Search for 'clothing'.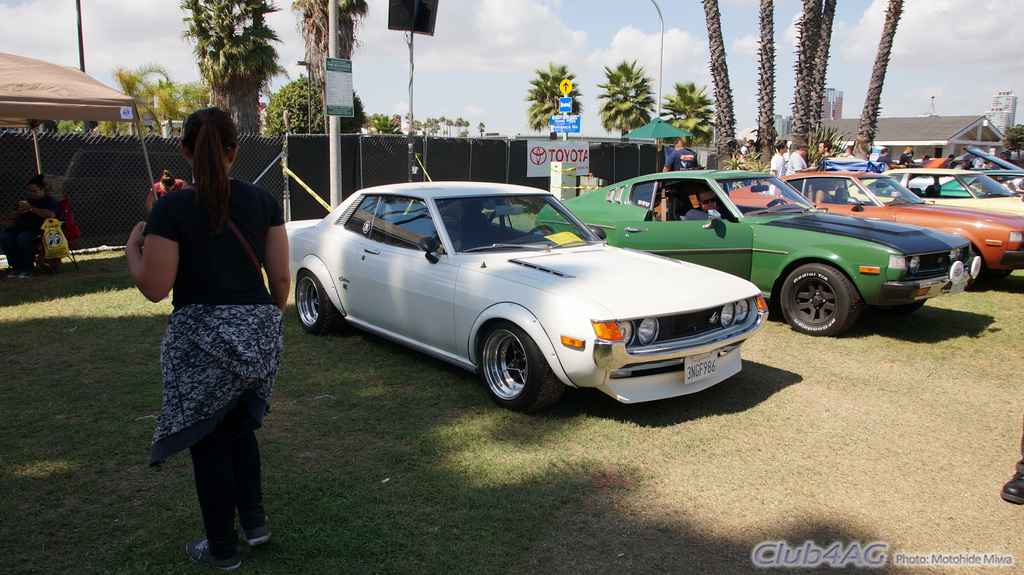
Found at 687,206,730,224.
